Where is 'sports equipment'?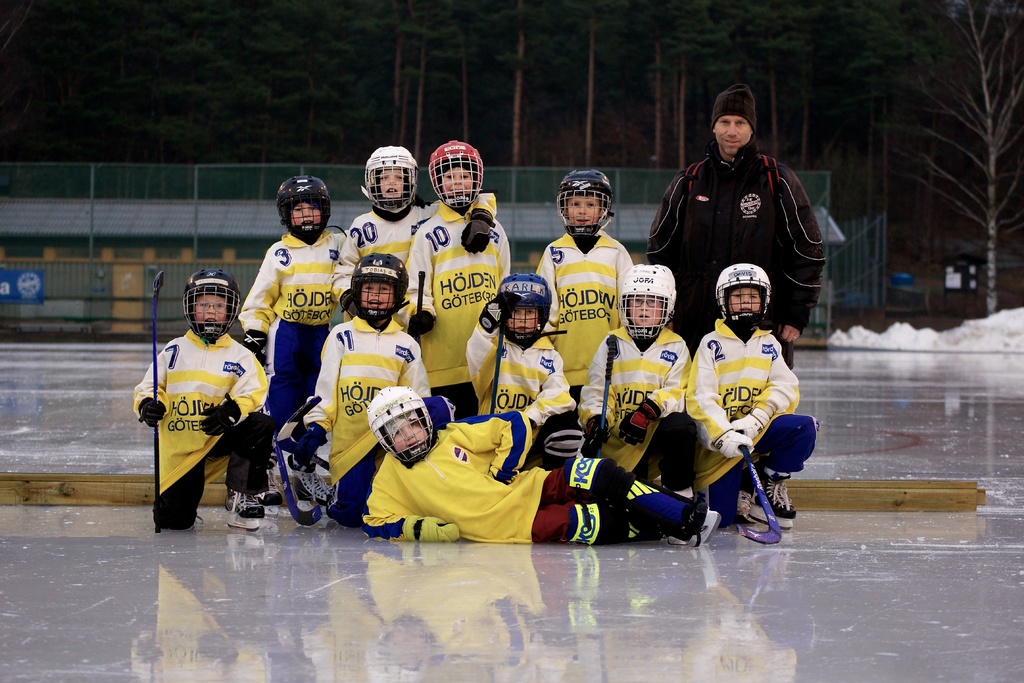
pyautogui.locateOnScreen(601, 334, 617, 454).
